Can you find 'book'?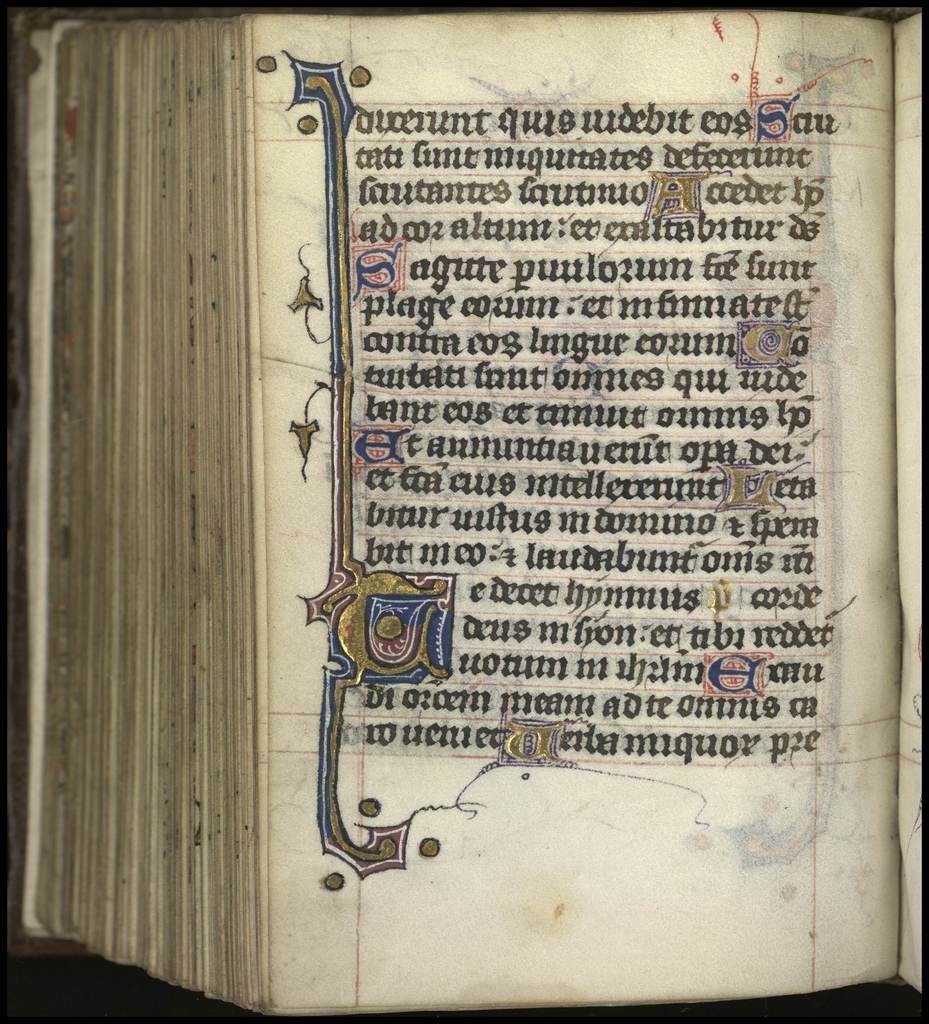
Yes, bounding box: Rect(90, 3, 928, 1006).
